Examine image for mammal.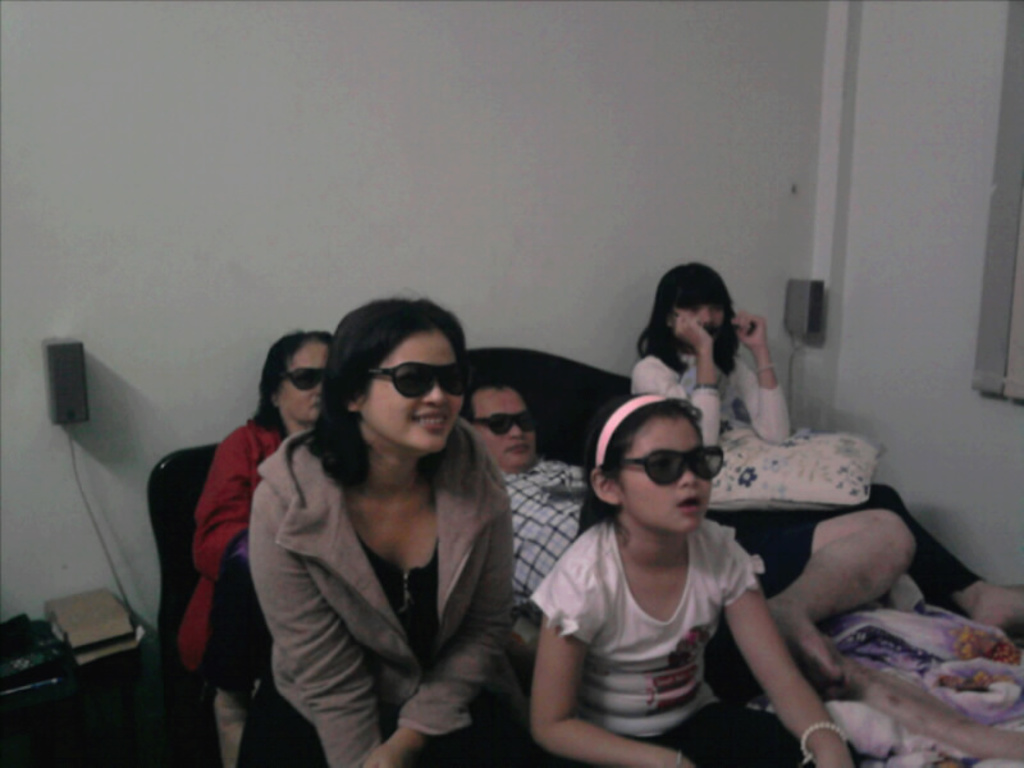
Examination result: rect(525, 393, 855, 767).
